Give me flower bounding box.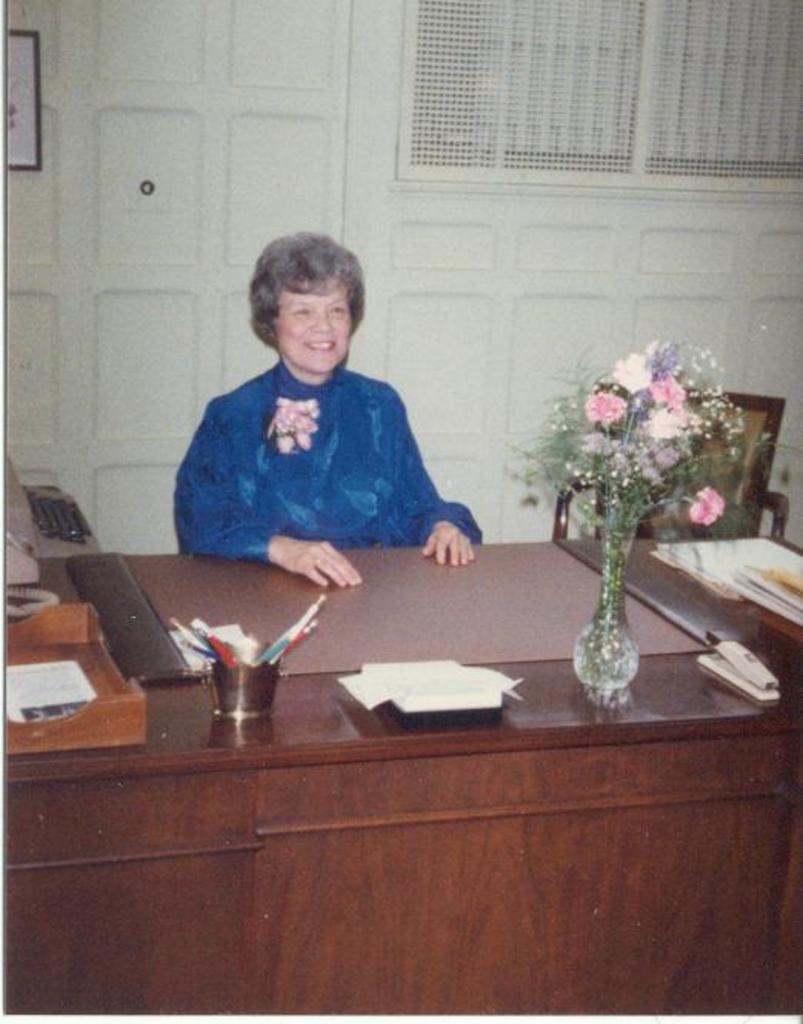
(665,372,683,411).
